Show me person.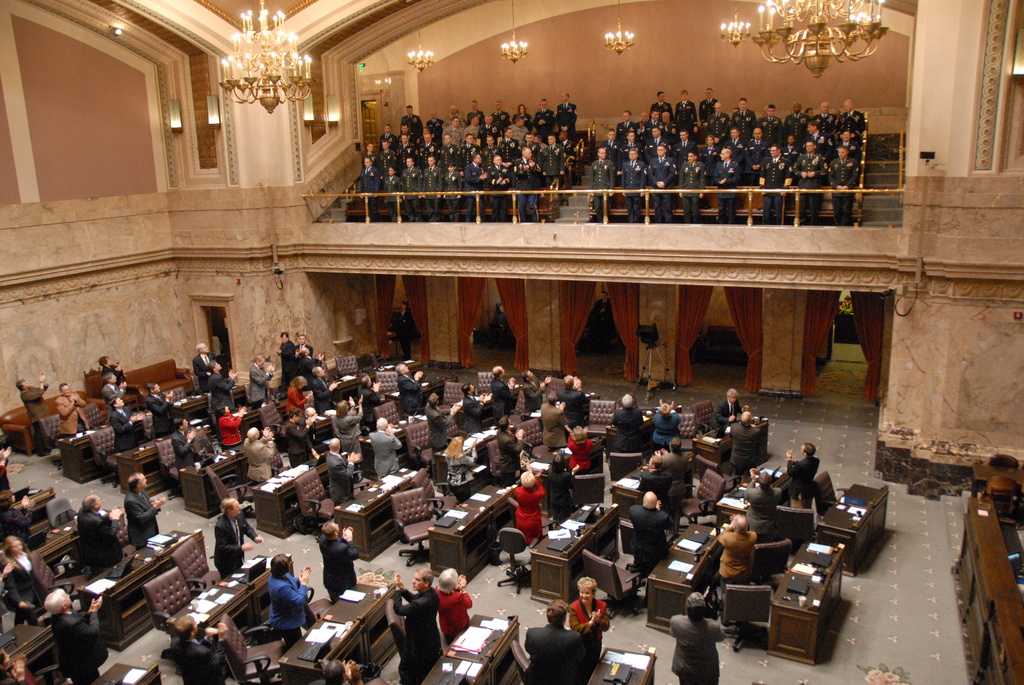
person is here: box=[462, 383, 487, 436].
